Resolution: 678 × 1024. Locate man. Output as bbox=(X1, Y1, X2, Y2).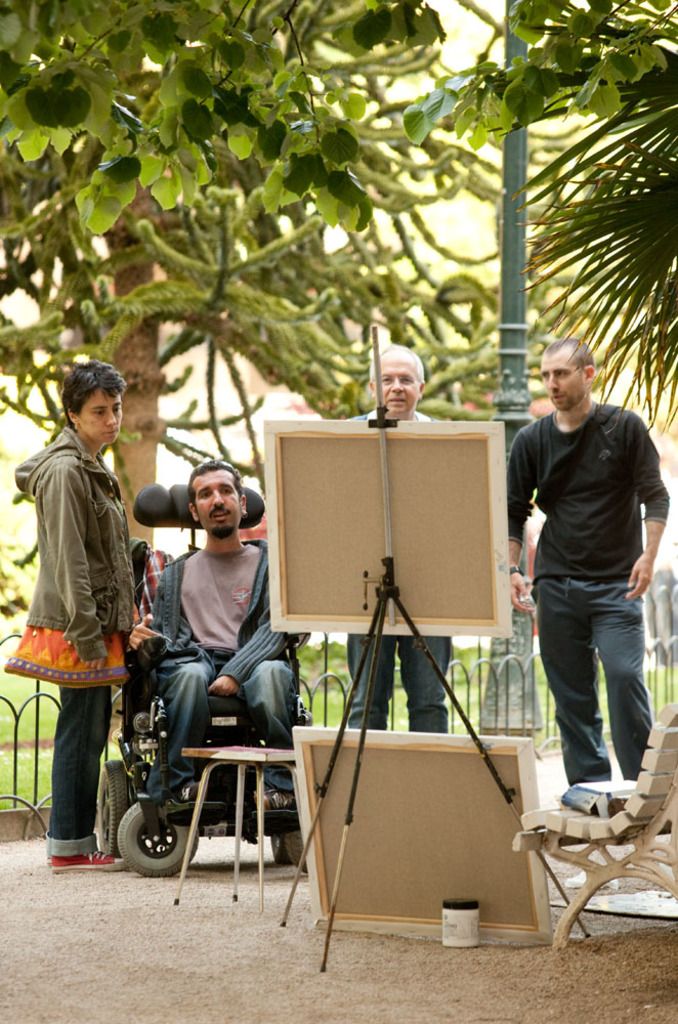
bbox=(344, 339, 454, 731).
